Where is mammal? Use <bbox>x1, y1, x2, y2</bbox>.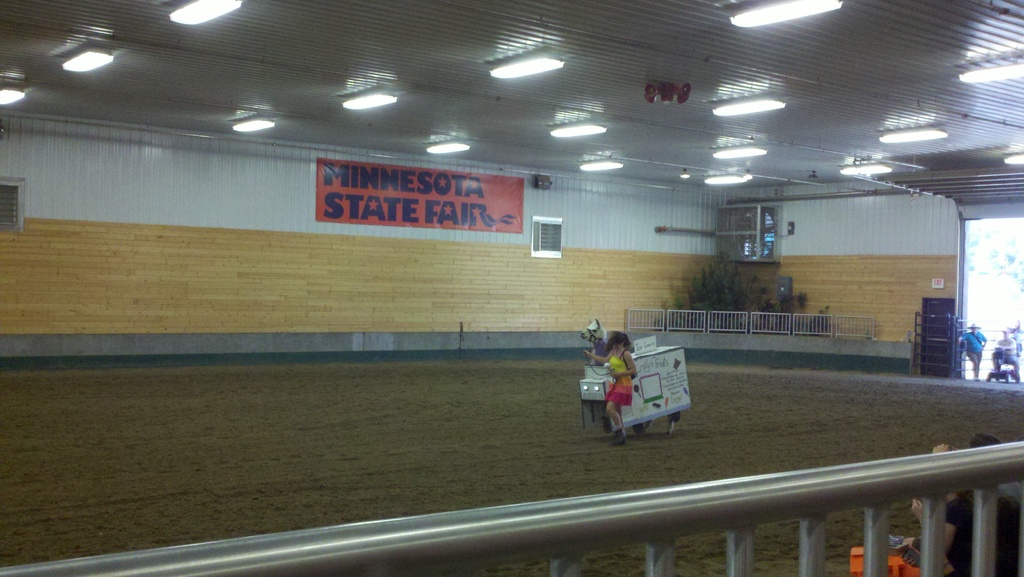
<bbox>954, 321, 988, 381</bbox>.
